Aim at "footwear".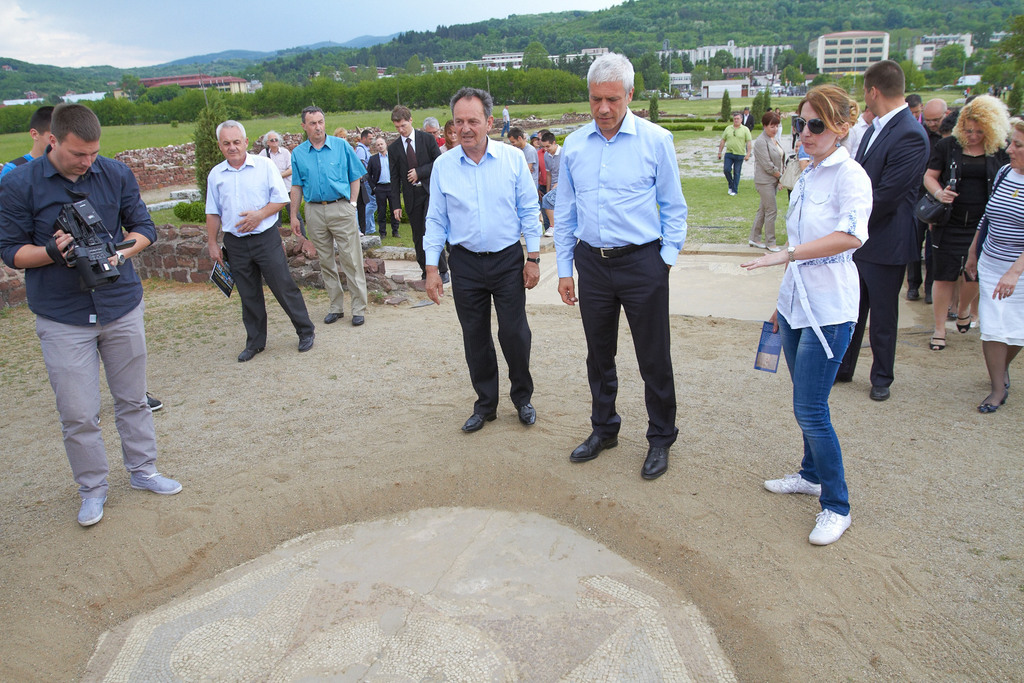
Aimed at bbox(238, 347, 267, 362).
